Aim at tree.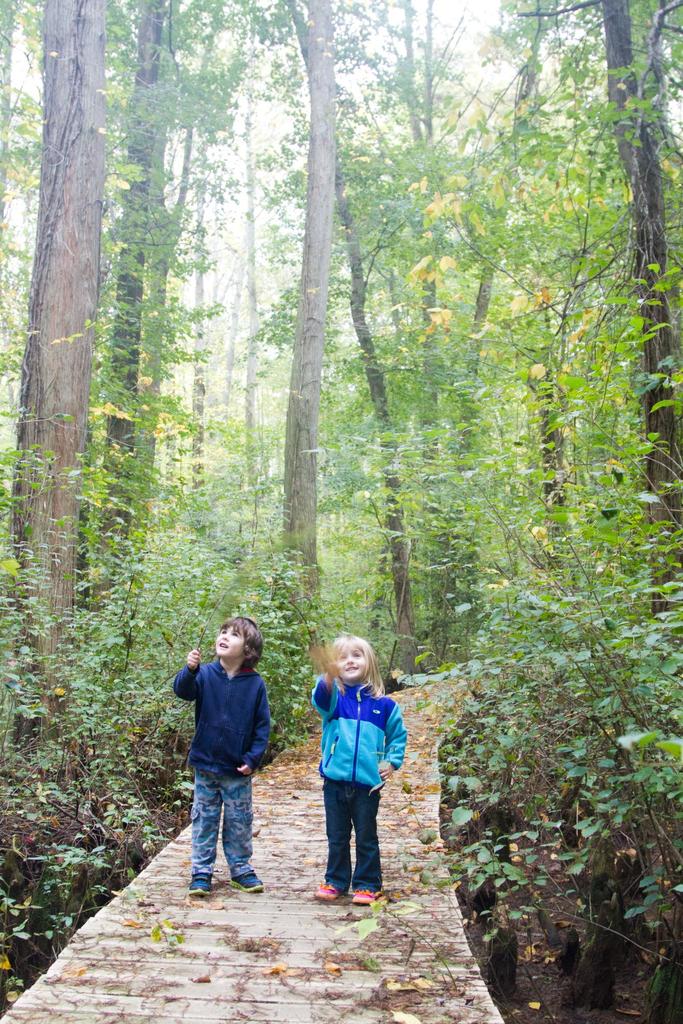
Aimed at <region>274, 70, 429, 672</region>.
